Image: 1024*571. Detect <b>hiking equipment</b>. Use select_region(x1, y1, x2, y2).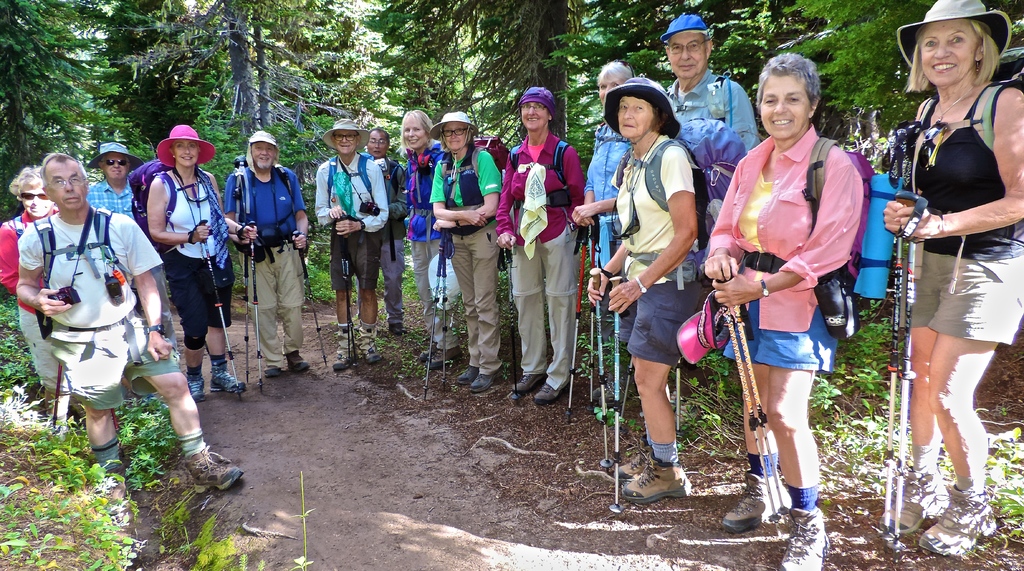
select_region(567, 228, 584, 426).
